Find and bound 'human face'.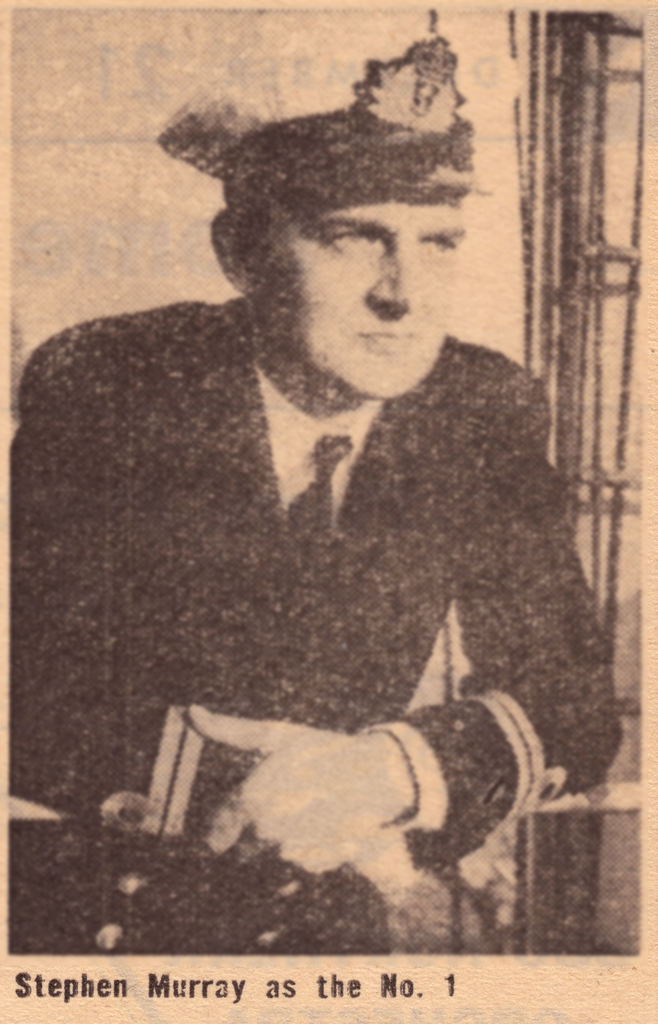
Bound: {"x1": 306, "y1": 170, "x2": 472, "y2": 397}.
